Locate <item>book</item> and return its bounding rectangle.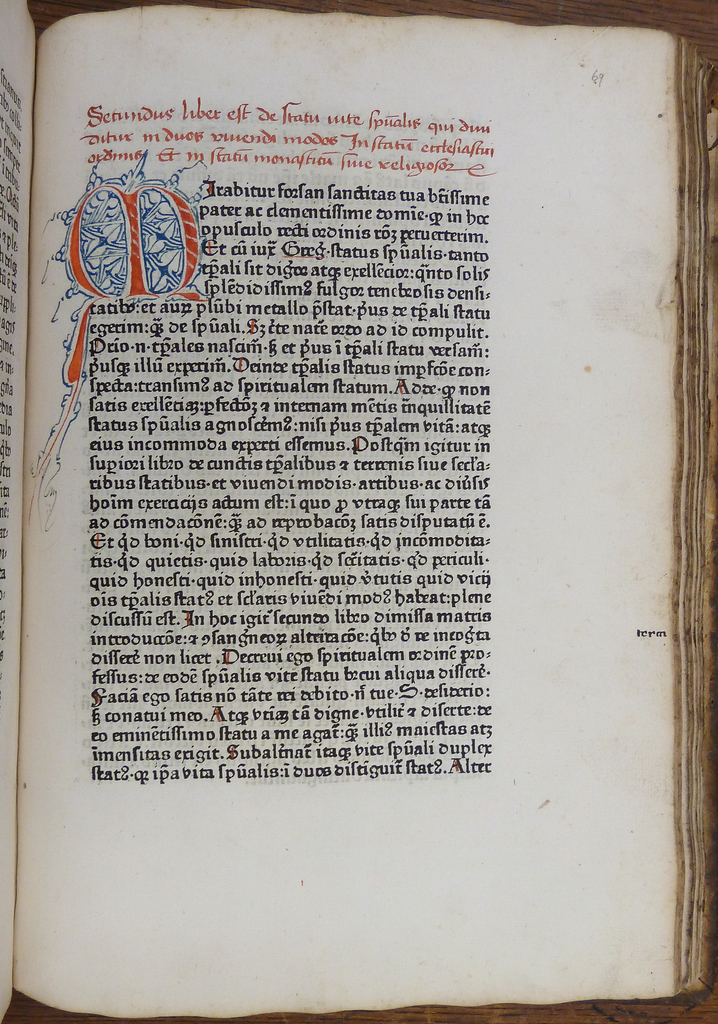
0,0,717,1023.
